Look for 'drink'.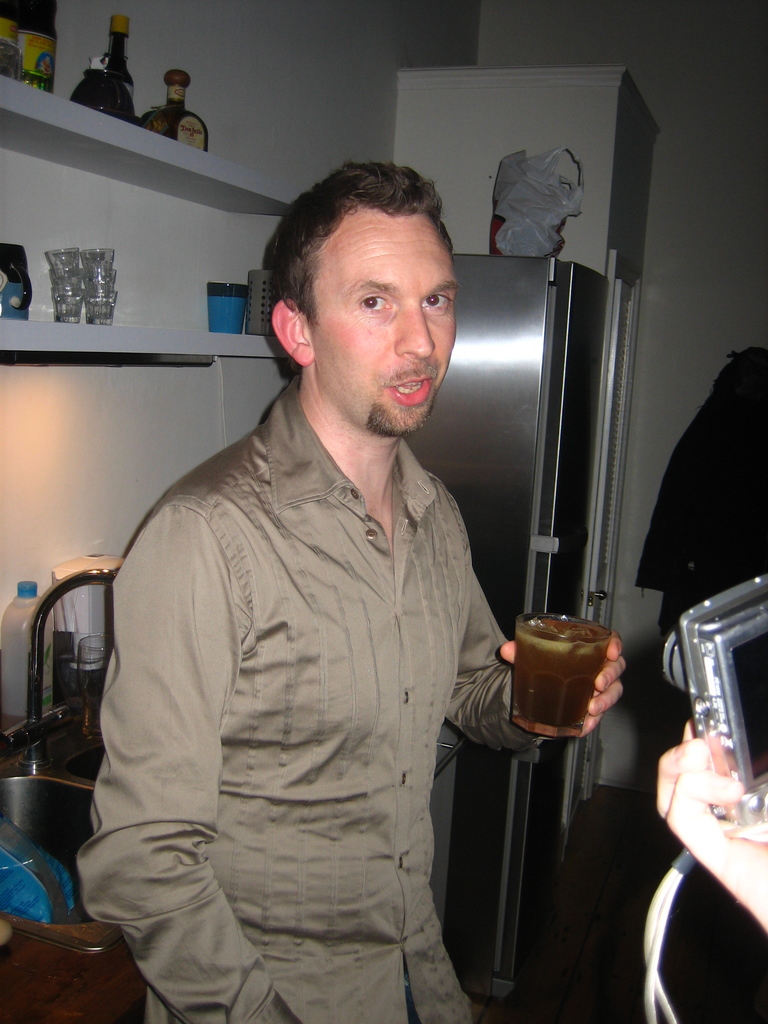
Found: select_region(138, 68, 210, 154).
